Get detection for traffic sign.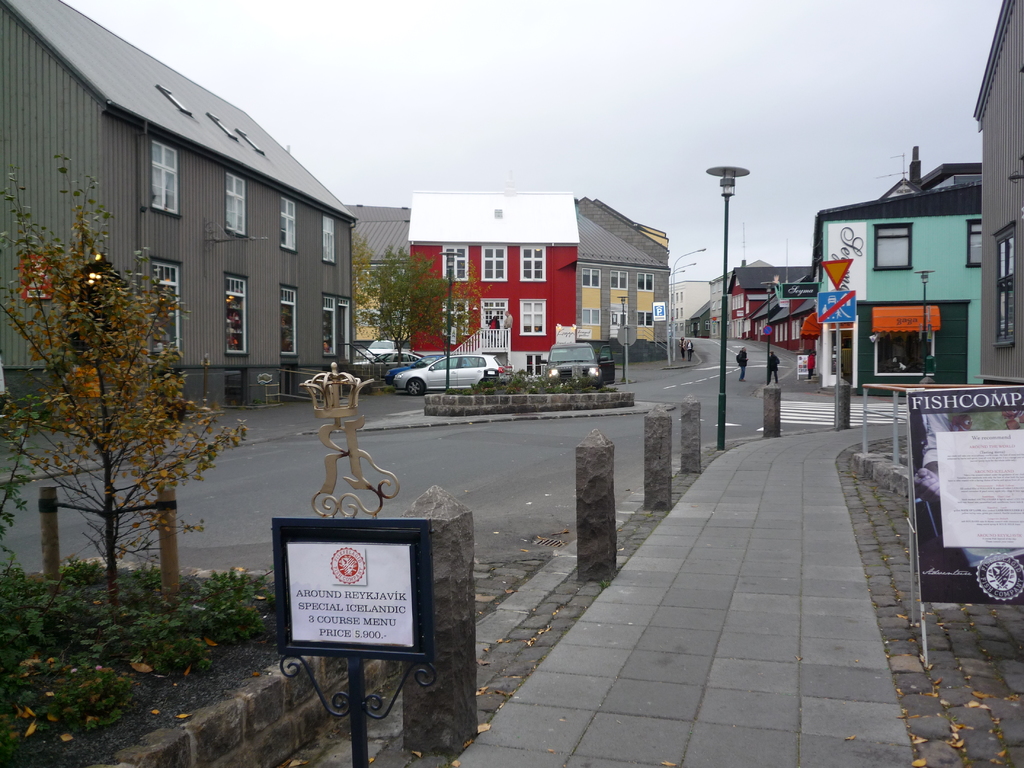
Detection: (816,291,856,325).
